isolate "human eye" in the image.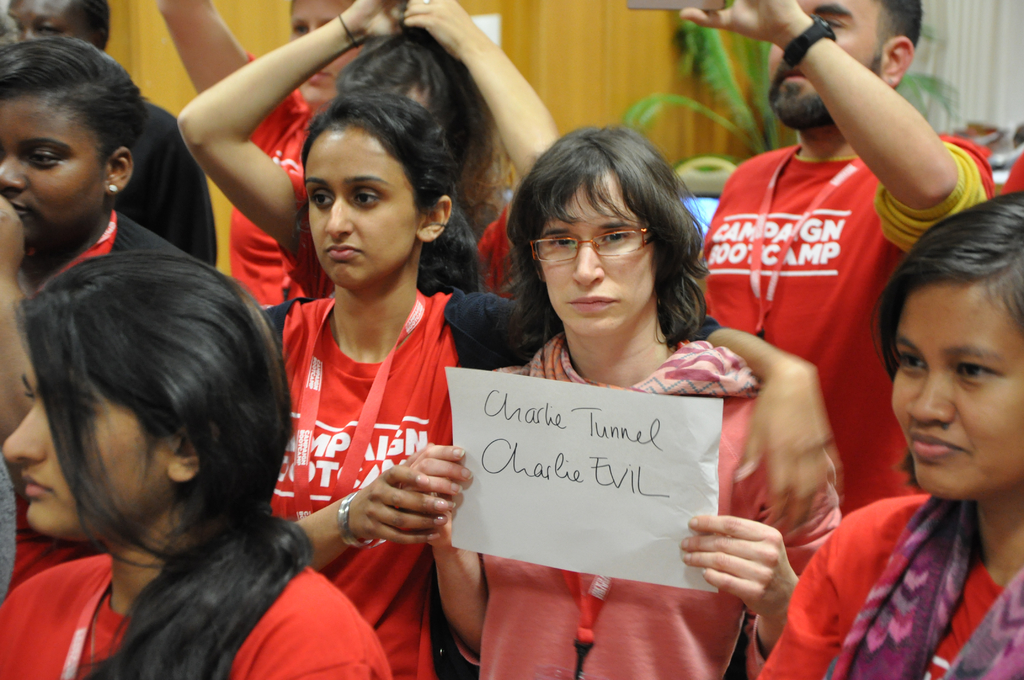
Isolated region: pyautogui.locateOnScreen(820, 14, 847, 28).
